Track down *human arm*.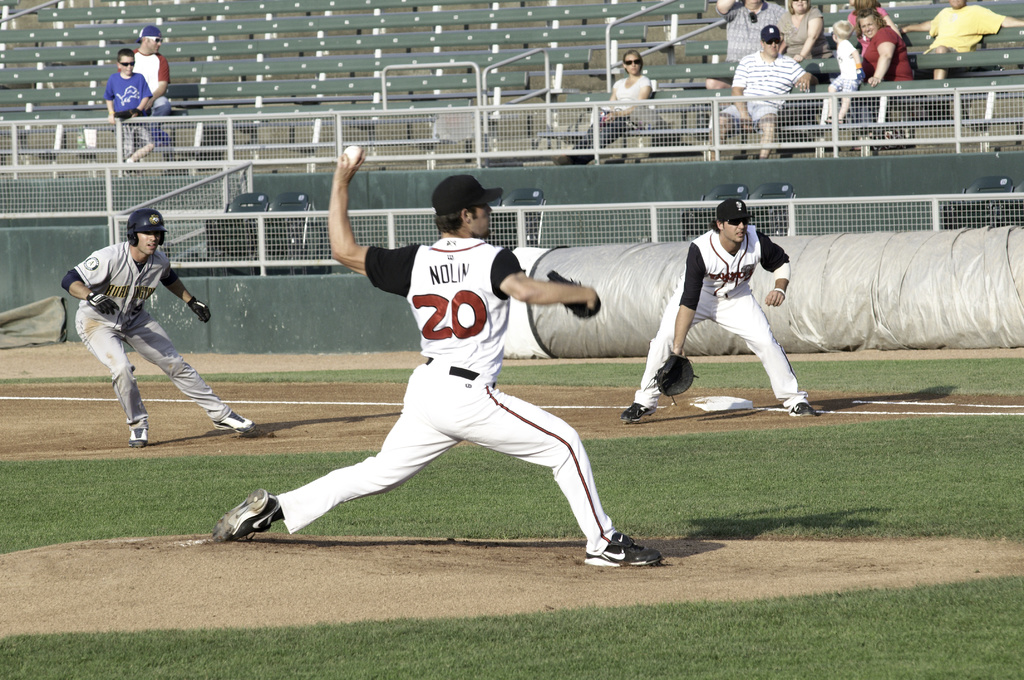
Tracked to select_region(148, 61, 172, 102).
